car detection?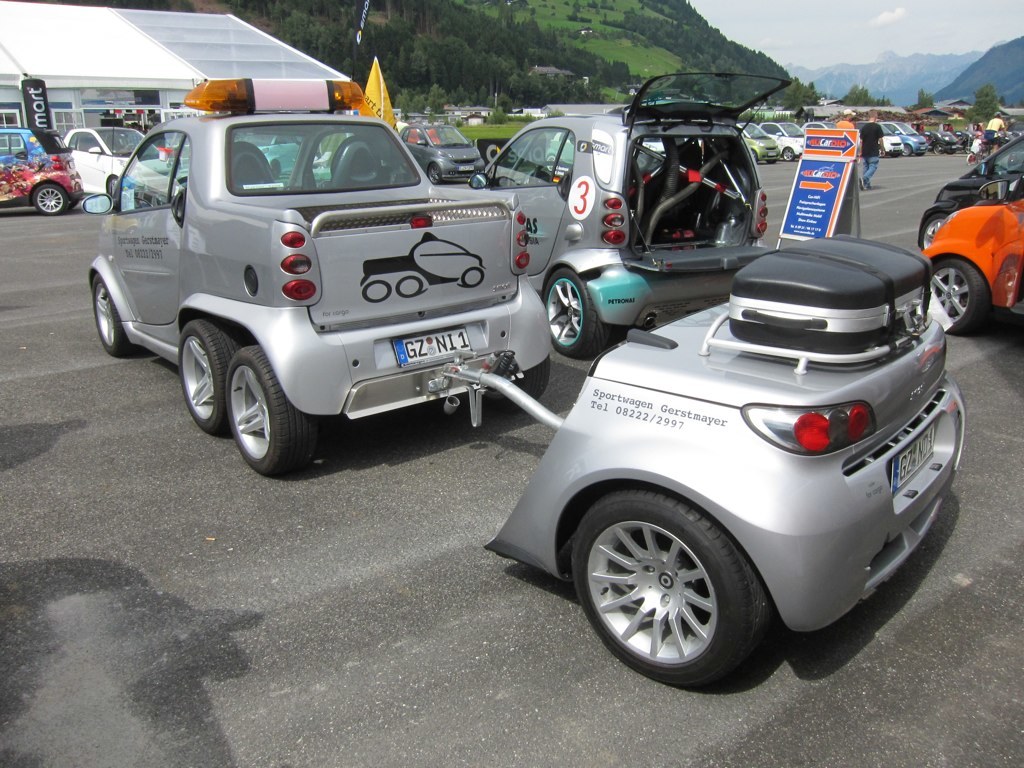
[x1=880, y1=123, x2=902, y2=163]
